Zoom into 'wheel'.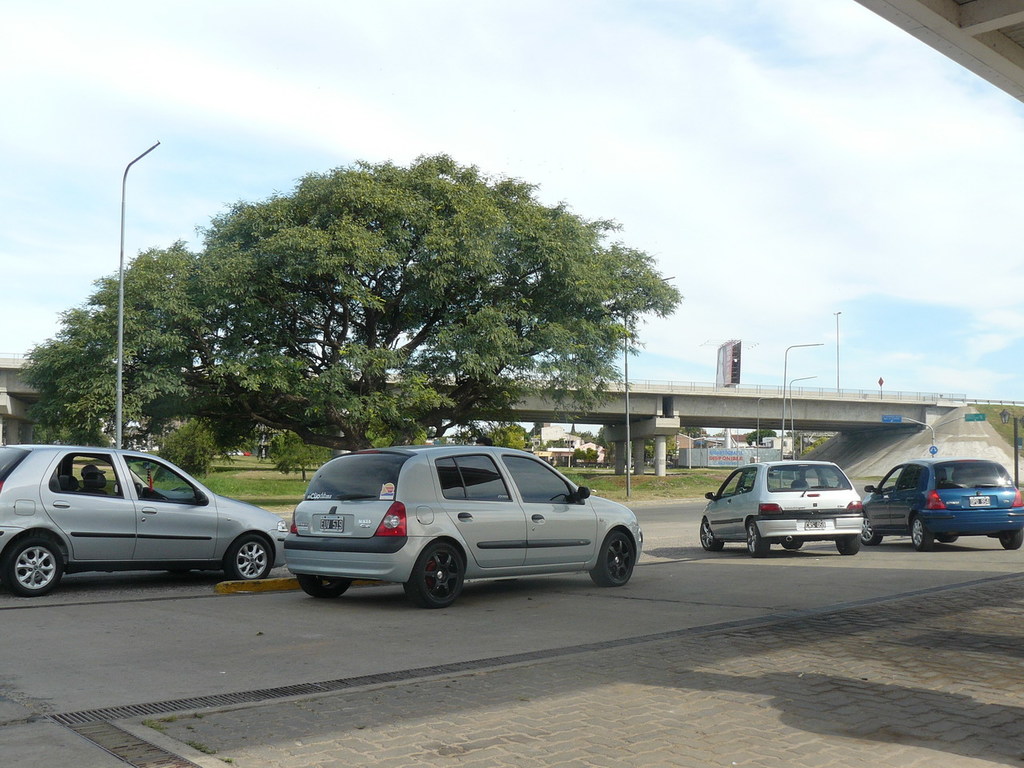
Zoom target: 133 486 142 500.
